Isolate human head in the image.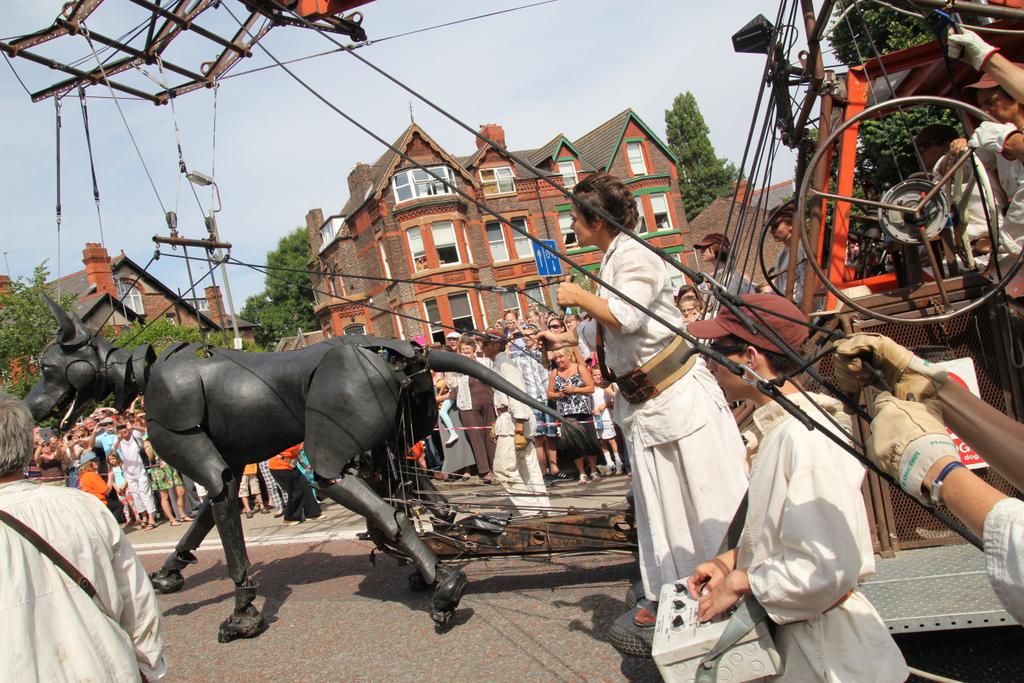
Isolated region: 80 453 98 472.
